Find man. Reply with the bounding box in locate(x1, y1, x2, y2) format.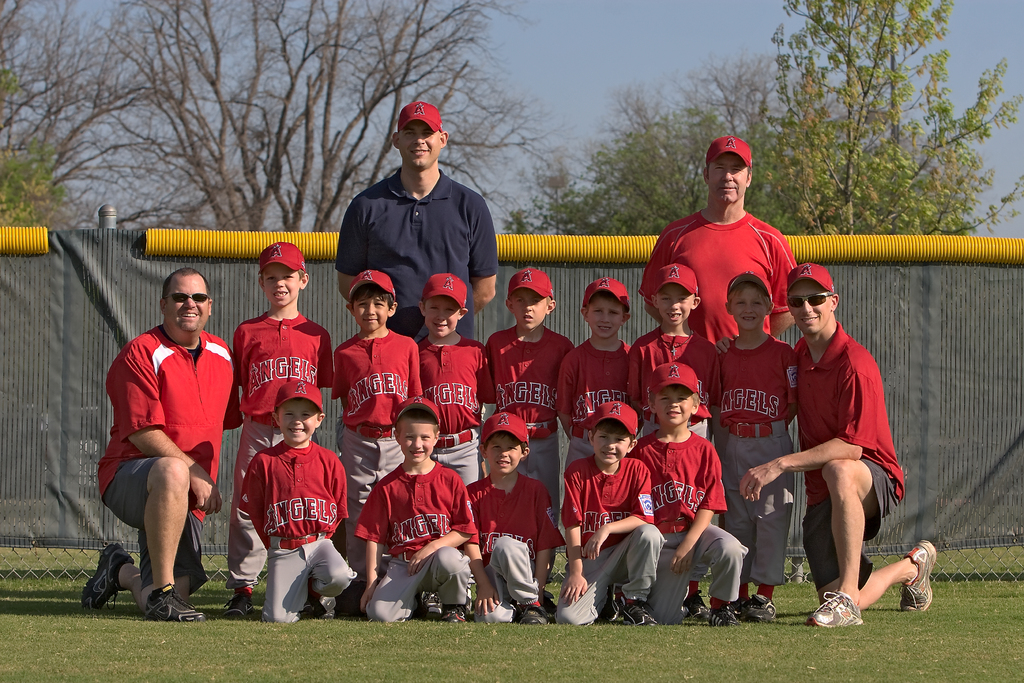
locate(80, 268, 241, 618).
